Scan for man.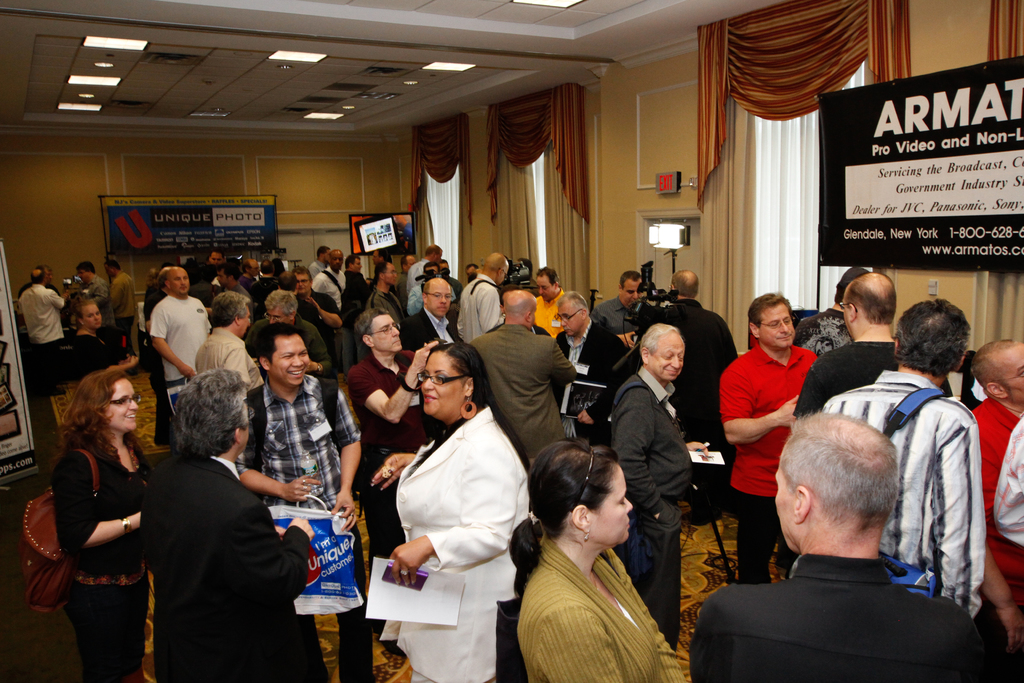
Scan result: [x1=548, y1=282, x2=622, y2=438].
